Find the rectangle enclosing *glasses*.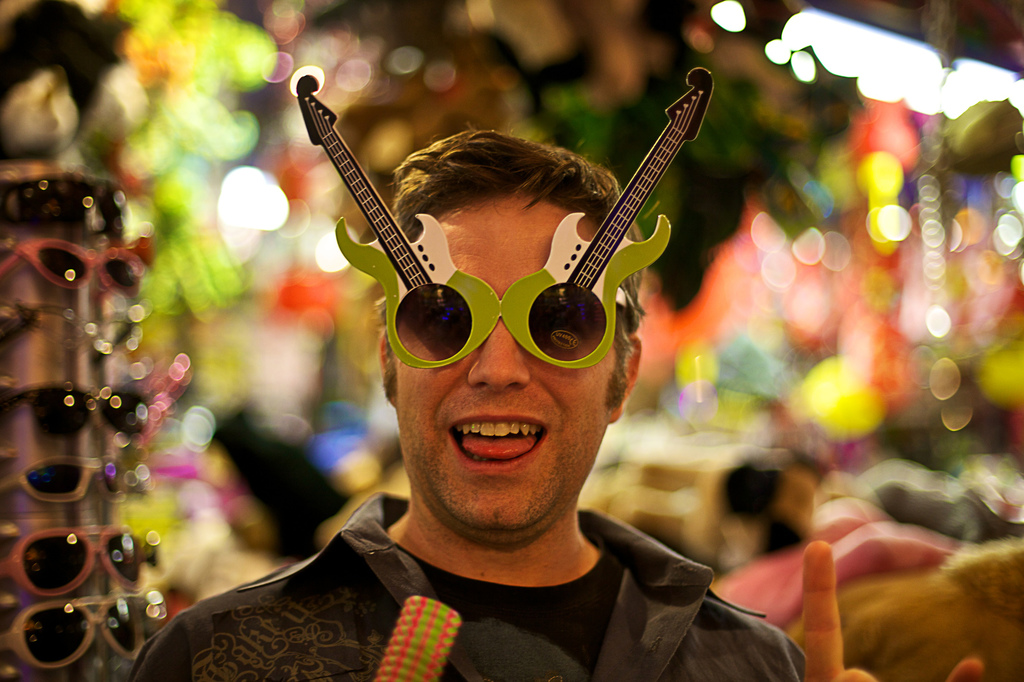
292/67/714/373.
